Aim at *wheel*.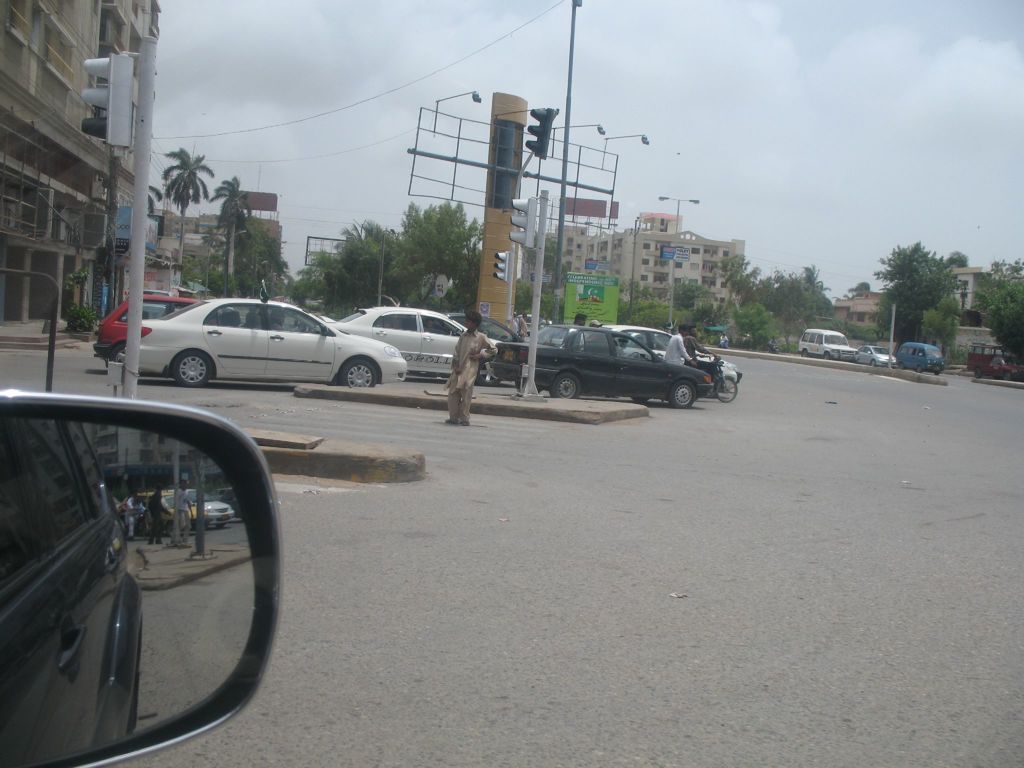
Aimed at rect(632, 396, 650, 404).
